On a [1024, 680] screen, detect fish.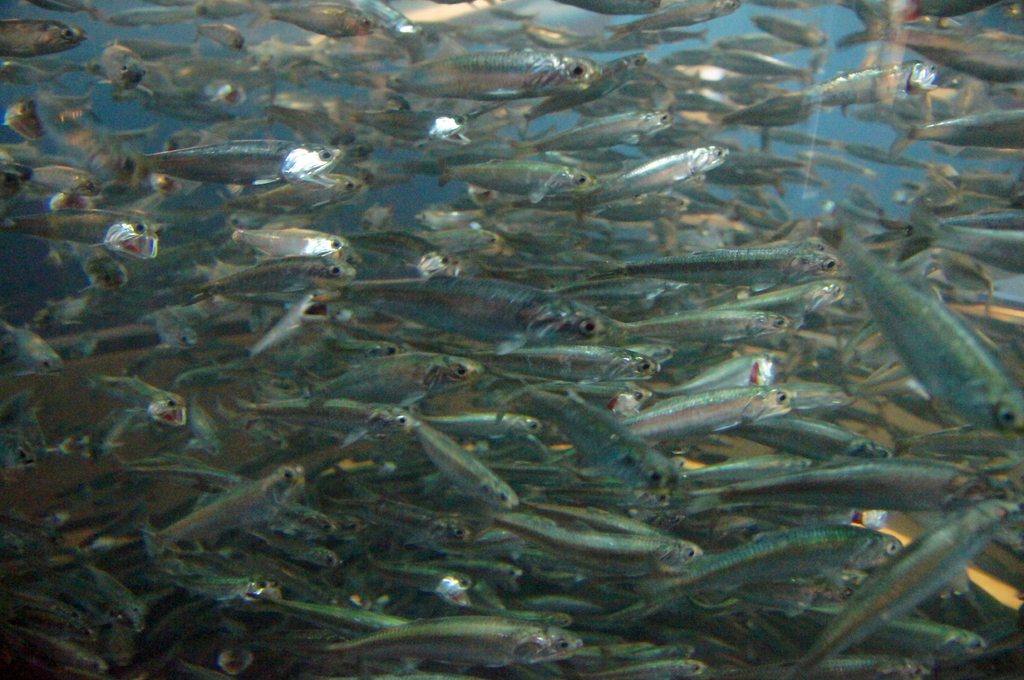
left=124, top=134, right=338, bottom=185.
